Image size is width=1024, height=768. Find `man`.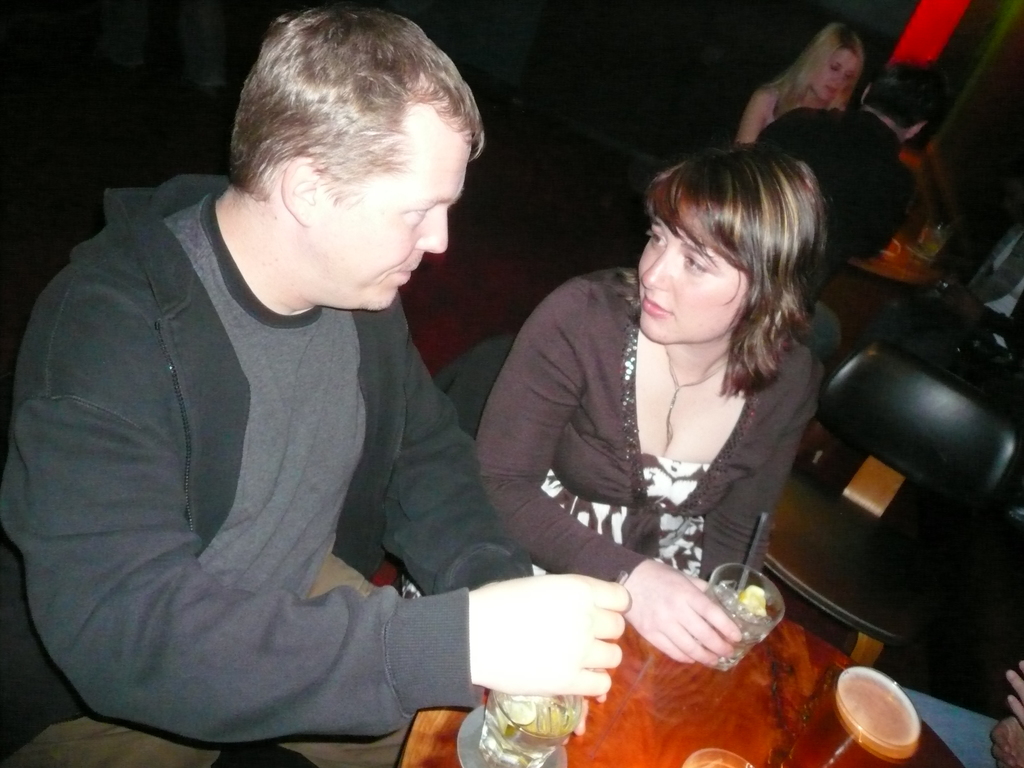
rect(755, 60, 938, 263).
